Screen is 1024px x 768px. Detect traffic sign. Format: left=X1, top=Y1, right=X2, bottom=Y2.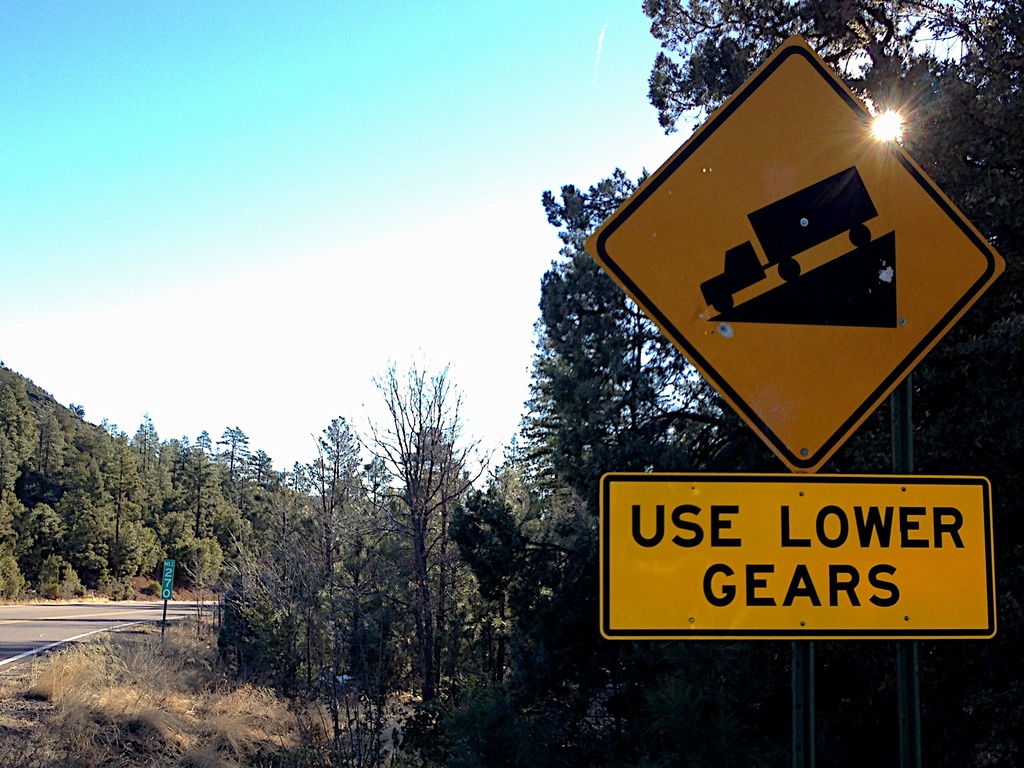
left=596, top=475, right=1001, bottom=643.
